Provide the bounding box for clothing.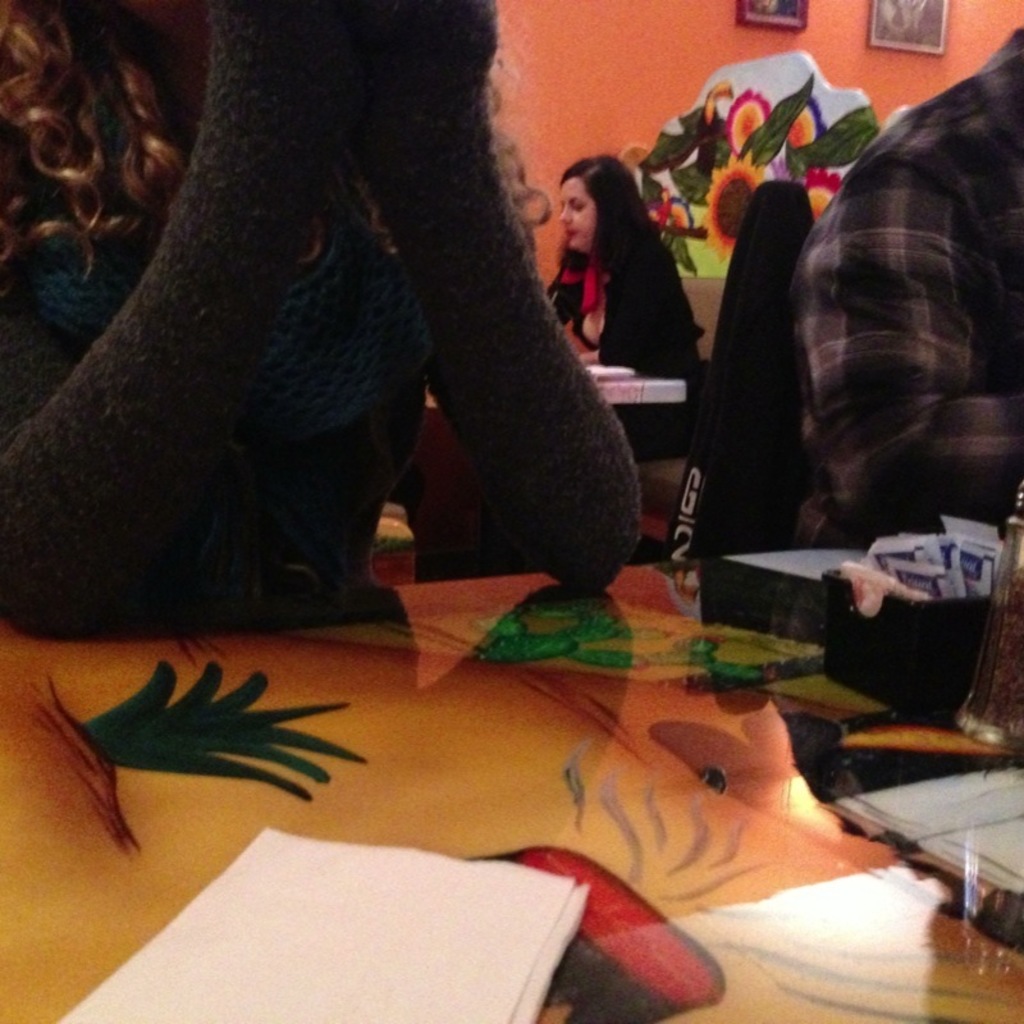
<box>41,0,660,627</box>.
